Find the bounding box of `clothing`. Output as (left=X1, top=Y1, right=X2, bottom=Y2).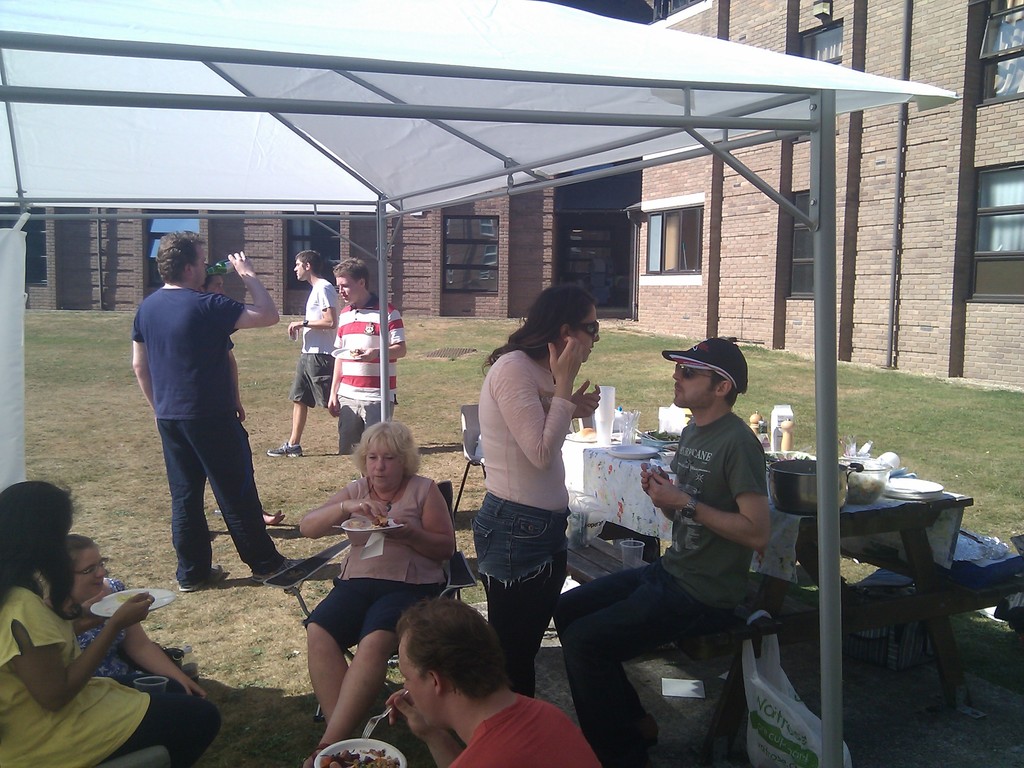
(left=330, top=285, right=406, bottom=456).
